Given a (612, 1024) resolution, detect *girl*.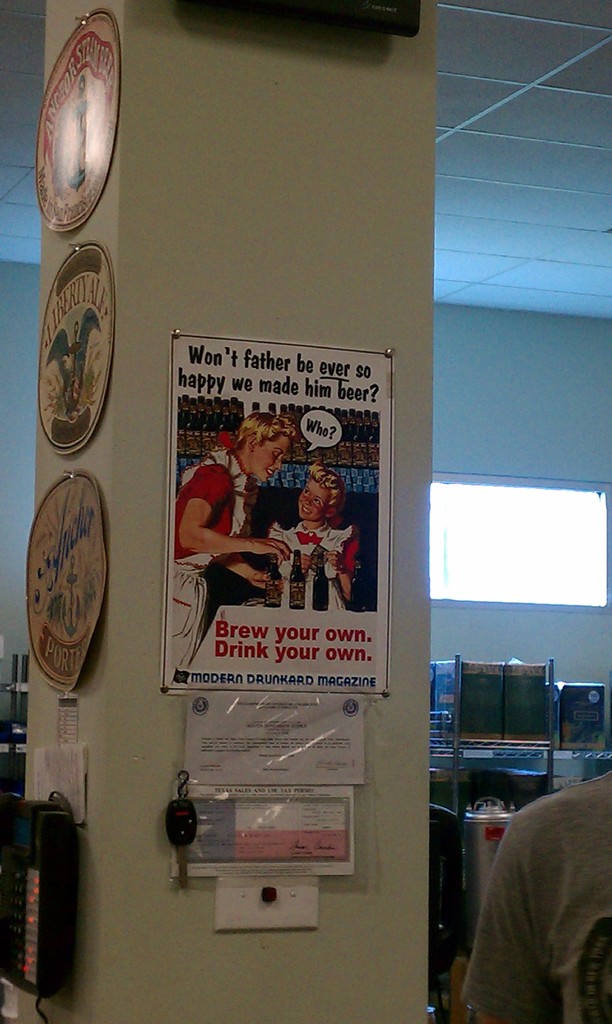
(244, 455, 355, 610).
